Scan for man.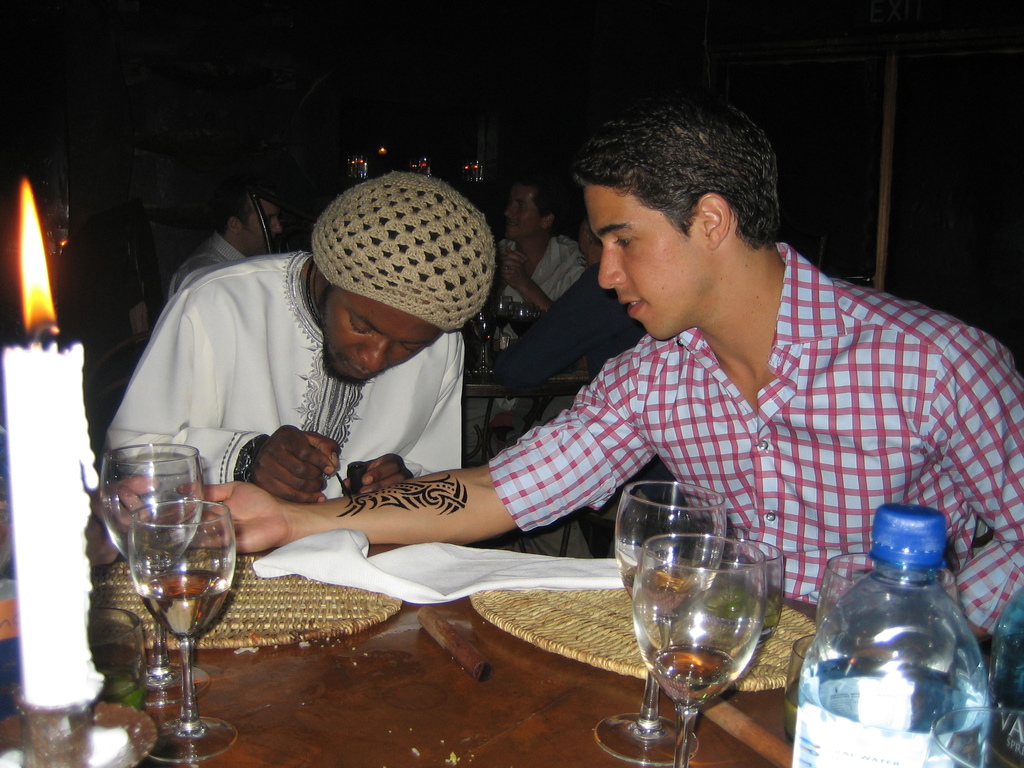
Scan result: left=488, top=179, right=593, bottom=312.
